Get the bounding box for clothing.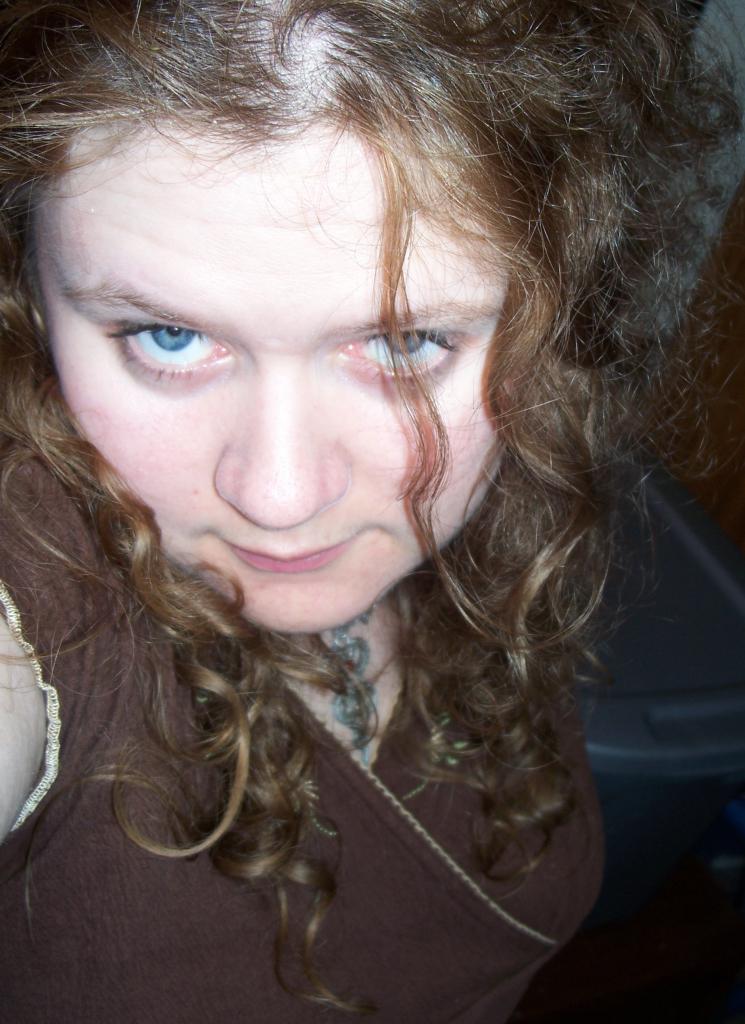
(0,430,602,1023).
